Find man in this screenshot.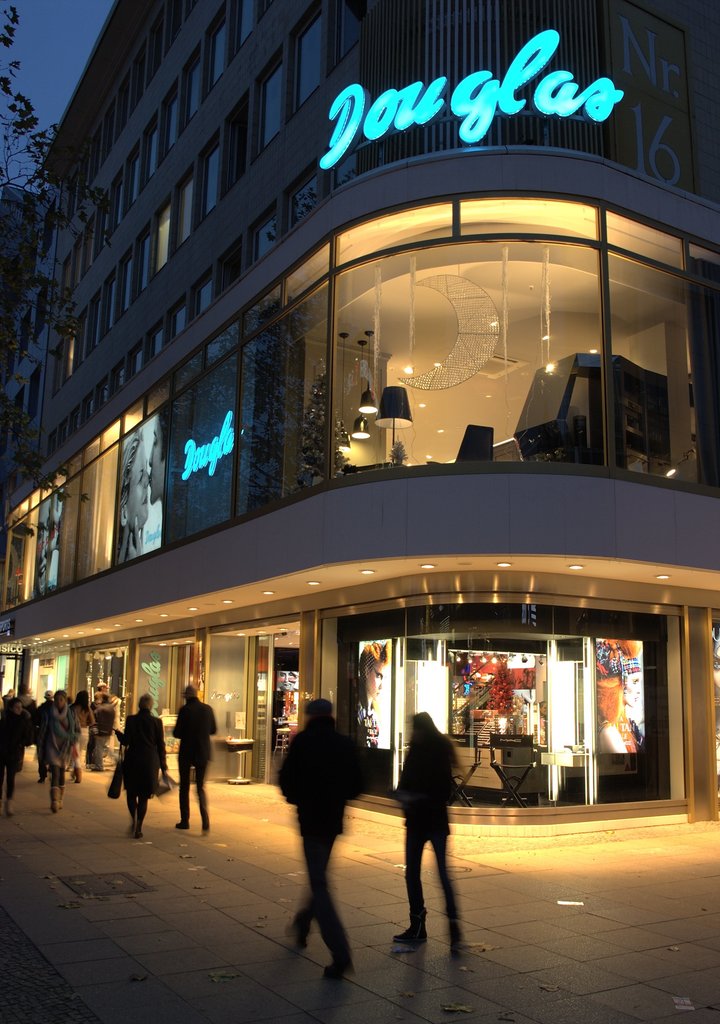
The bounding box for man is 272,681,377,973.
